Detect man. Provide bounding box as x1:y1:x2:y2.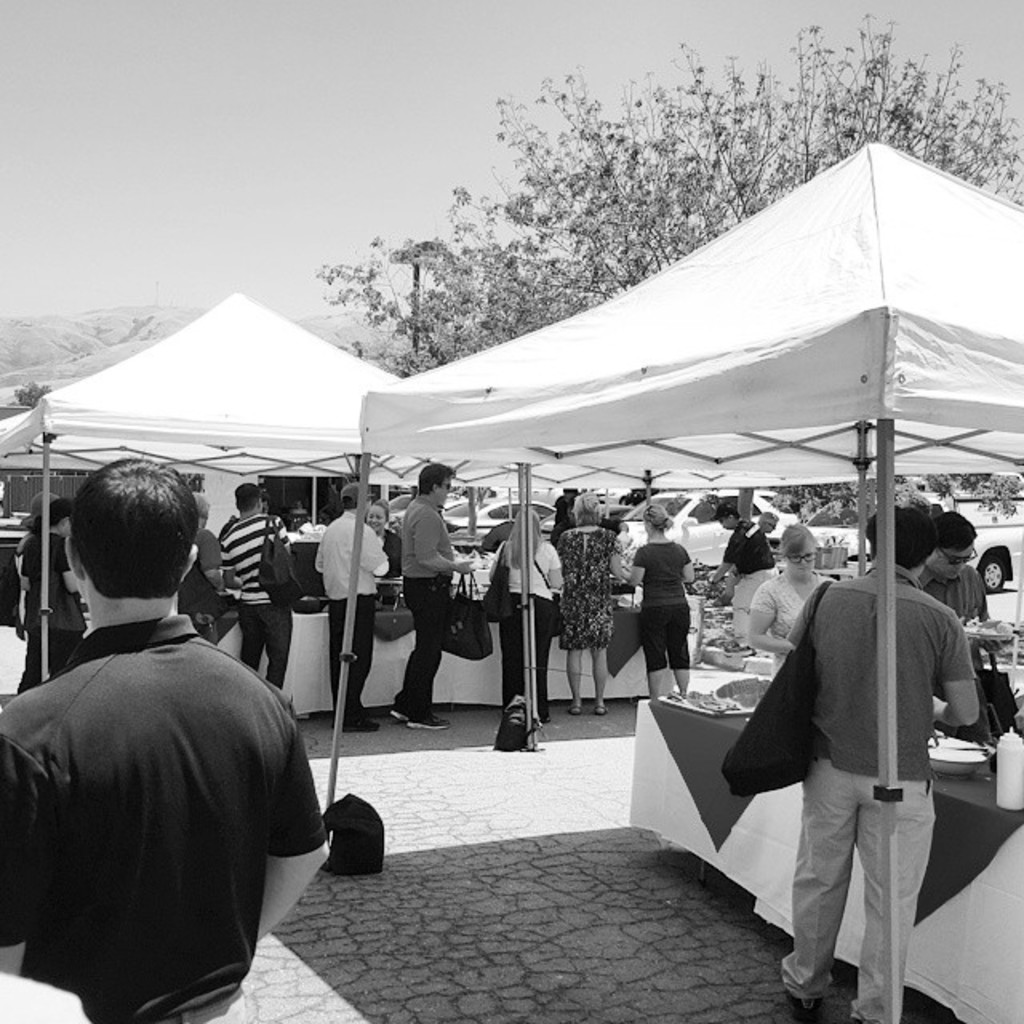
0:456:326:1022.
